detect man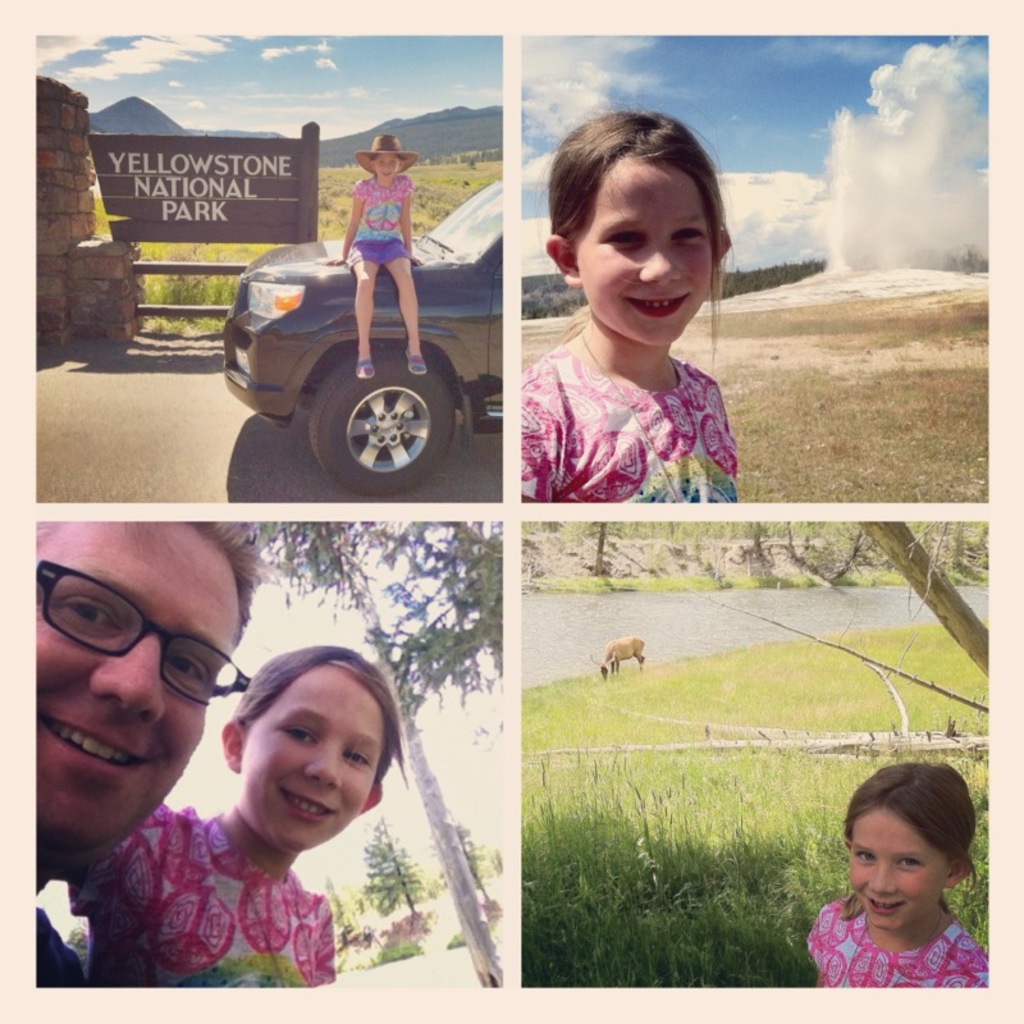
region(5, 457, 315, 975)
